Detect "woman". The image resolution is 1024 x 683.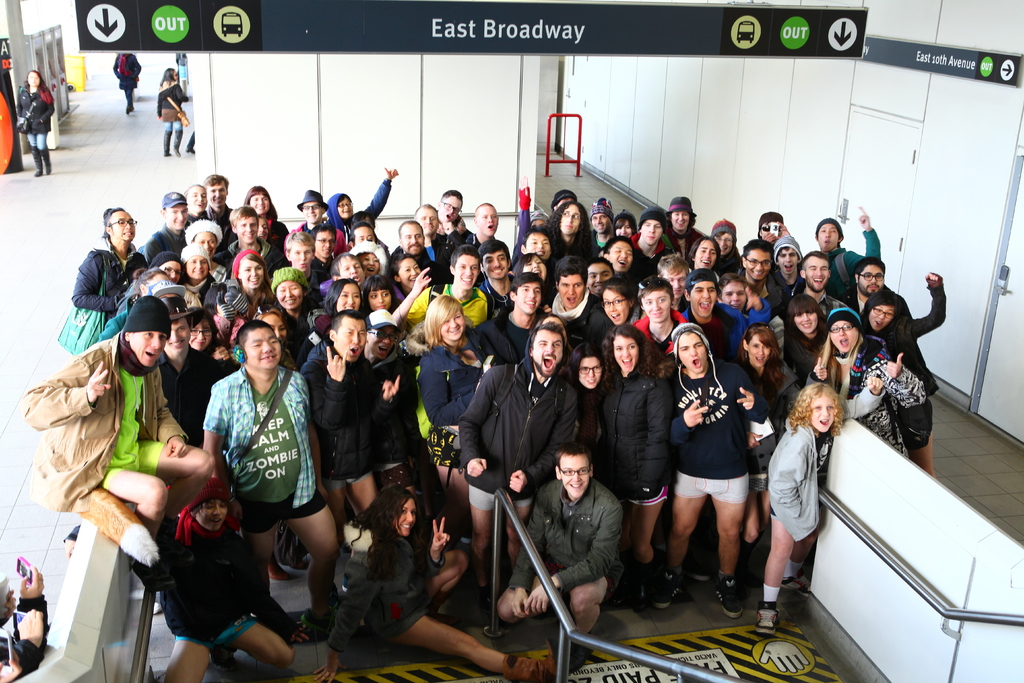
x1=98, y1=266, x2=170, y2=336.
